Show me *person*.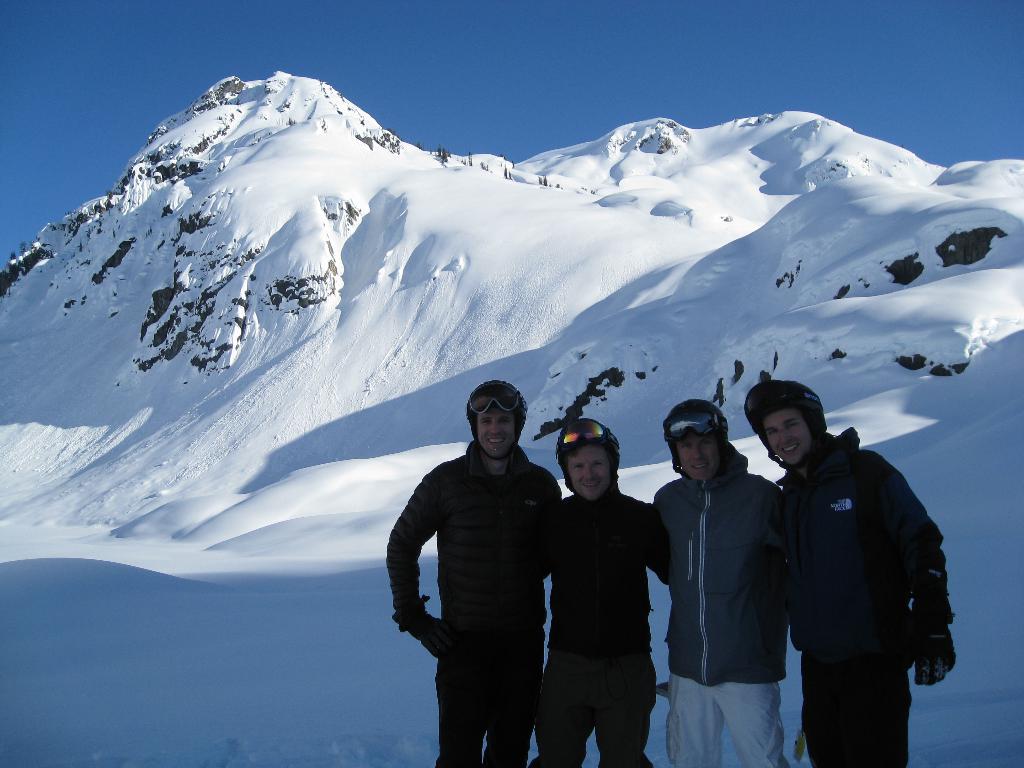
*person* is here: x1=645, y1=394, x2=787, y2=767.
